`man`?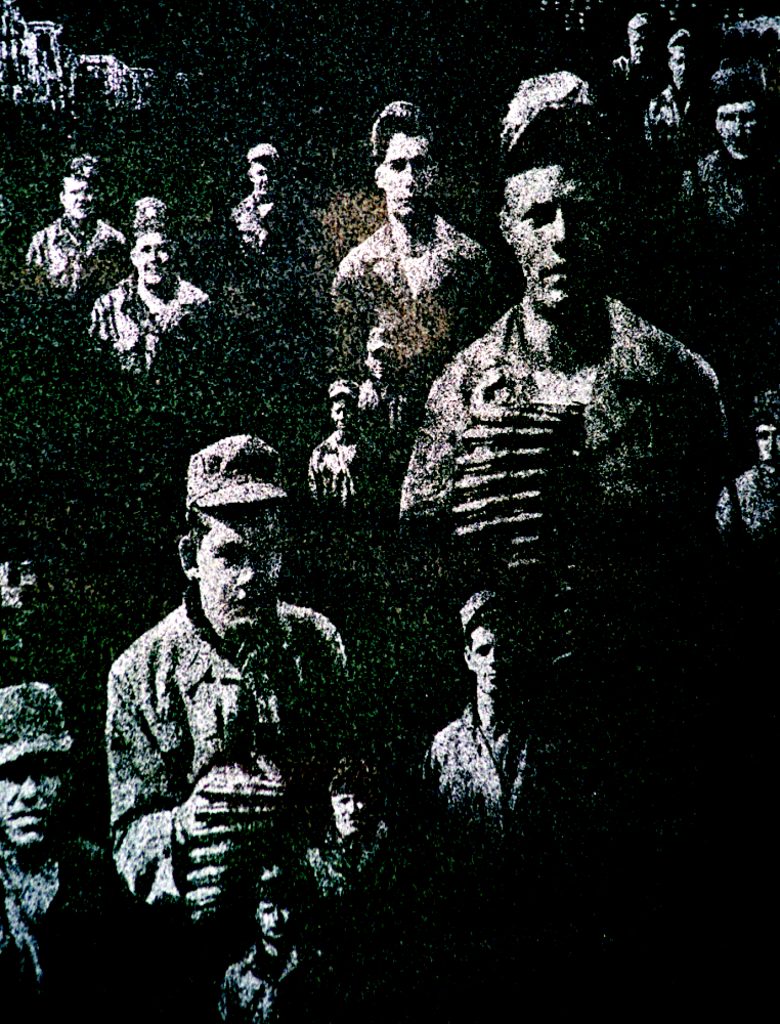
x1=400, y1=75, x2=734, y2=590
